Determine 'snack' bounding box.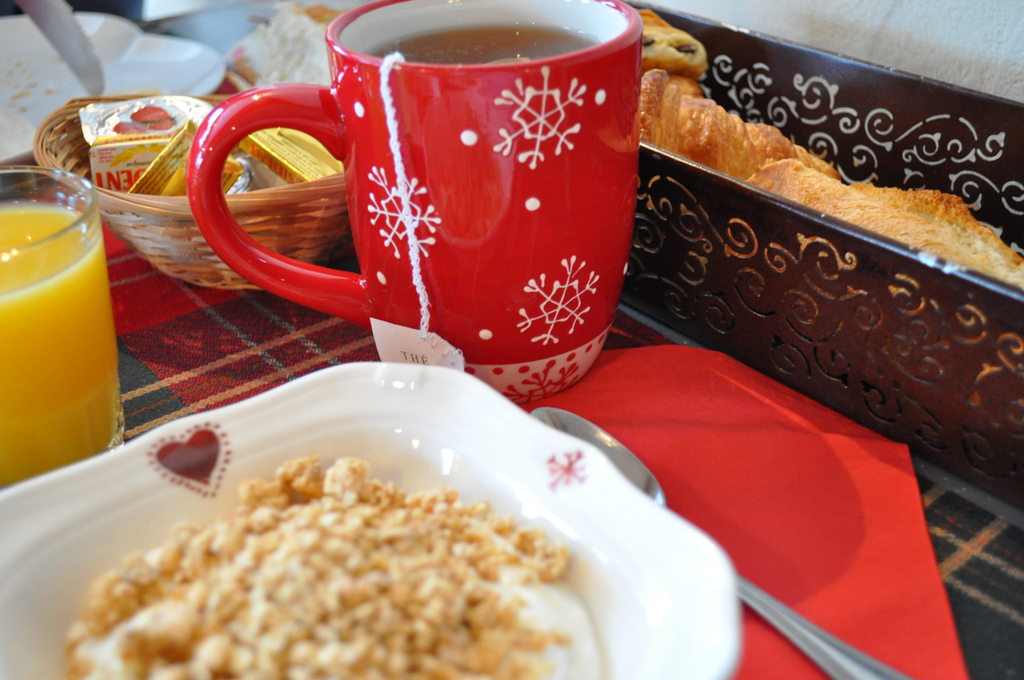
Determined: Rect(228, 4, 342, 88).
